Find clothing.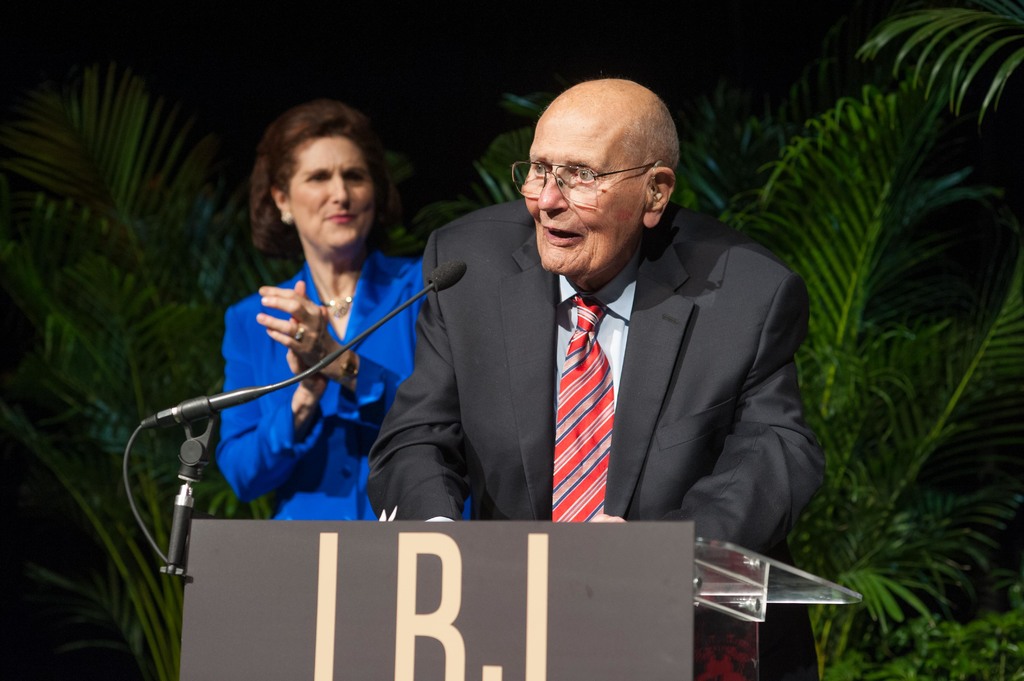
crop(367, 198, 824, 680).
